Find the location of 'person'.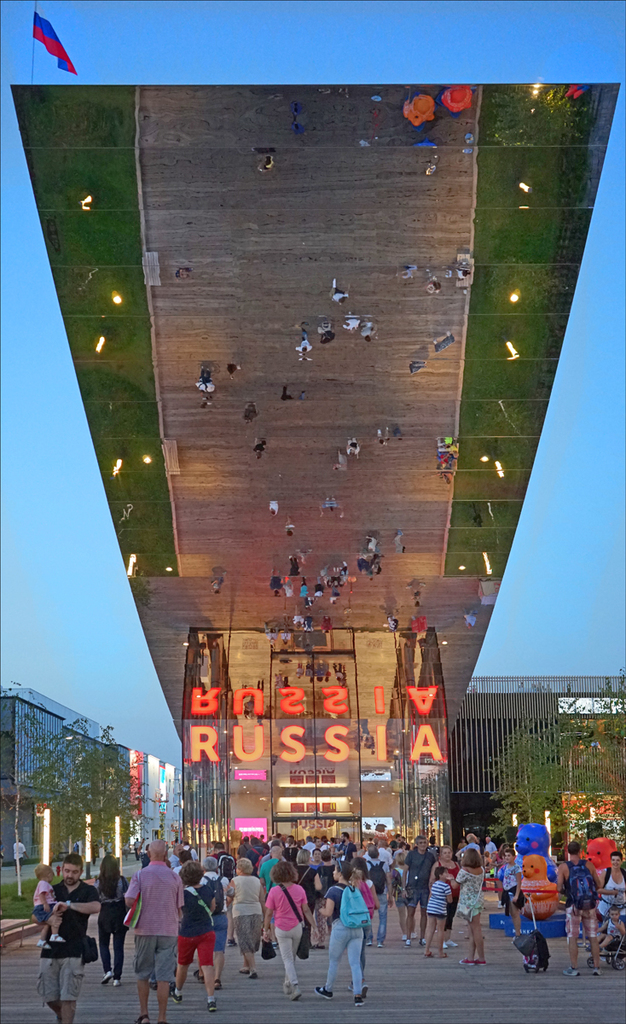
Location: 397:835:433:949.
